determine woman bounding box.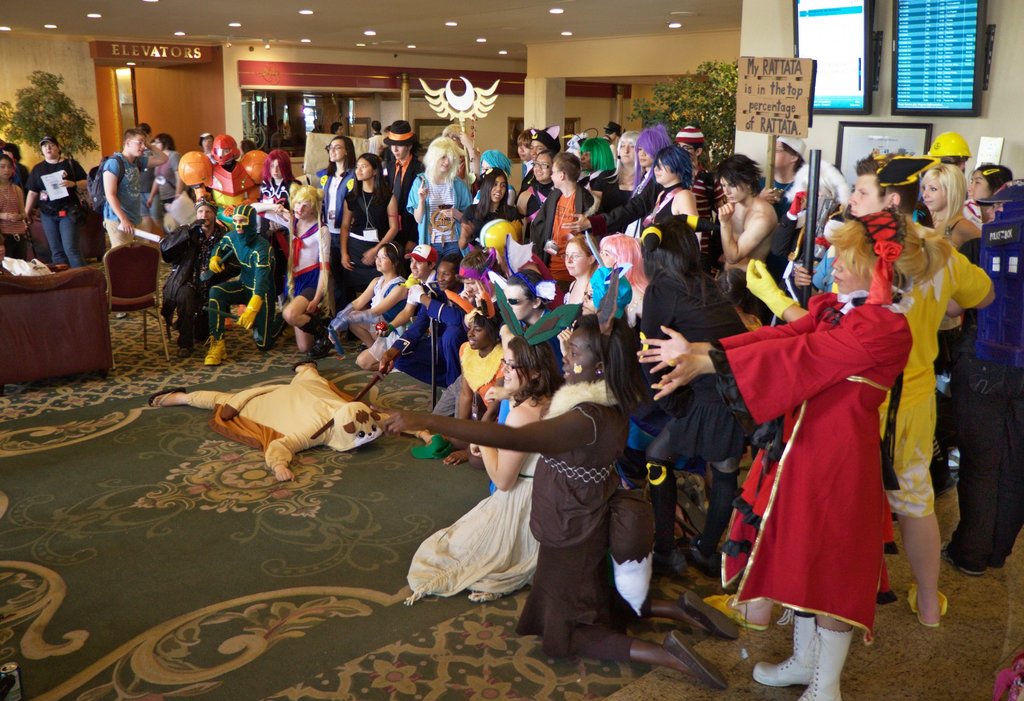
Determined: crop(509, 145, 559, 242).
